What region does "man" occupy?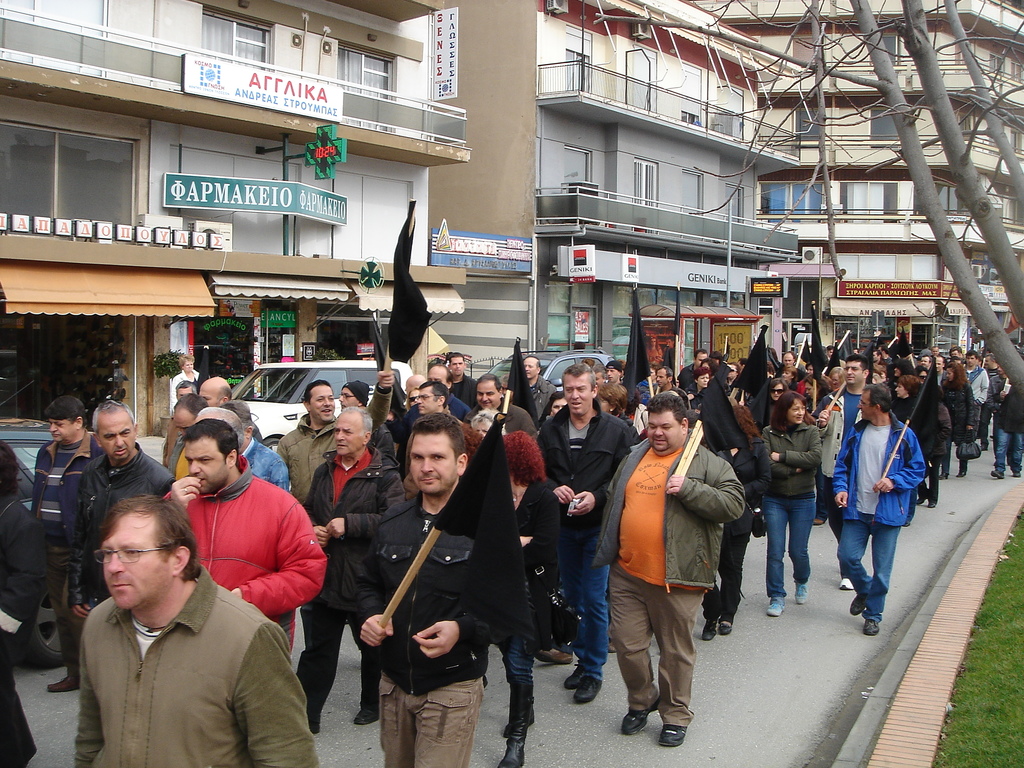
left=172, top=381, right=196, bottom=397.
